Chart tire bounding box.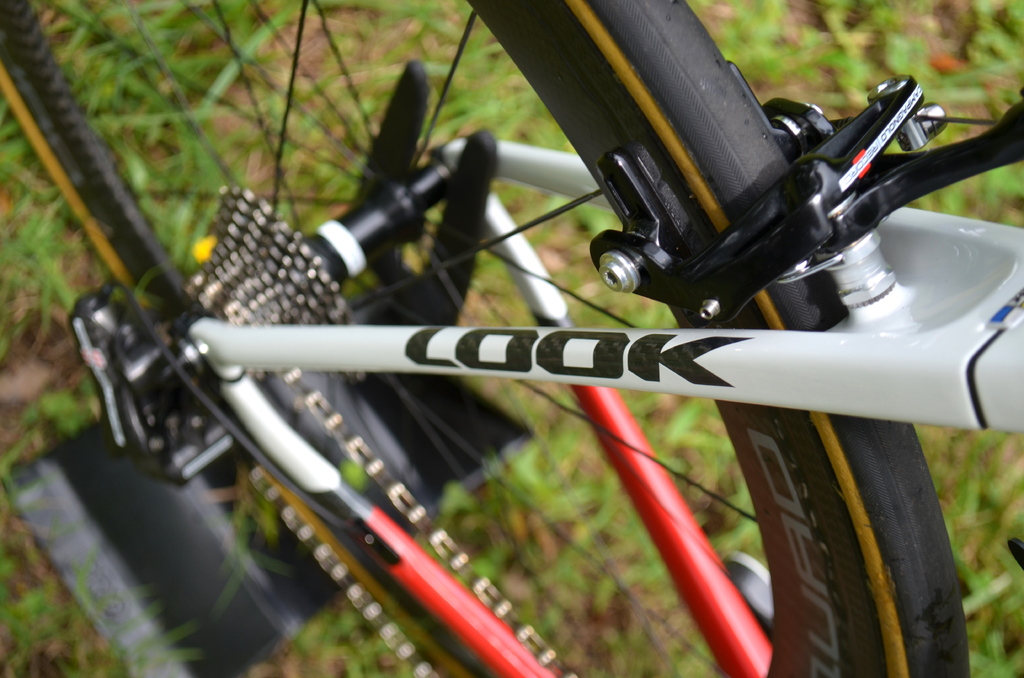
Charted: 6, 0, 962, 677.
